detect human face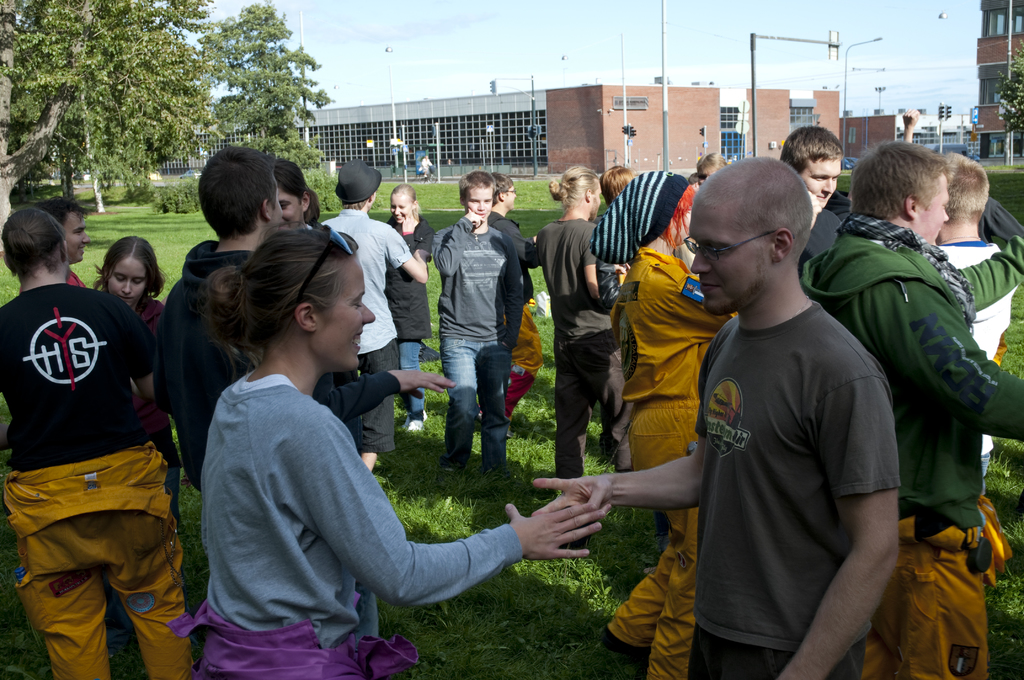
<box>592,183,601,224</box>
